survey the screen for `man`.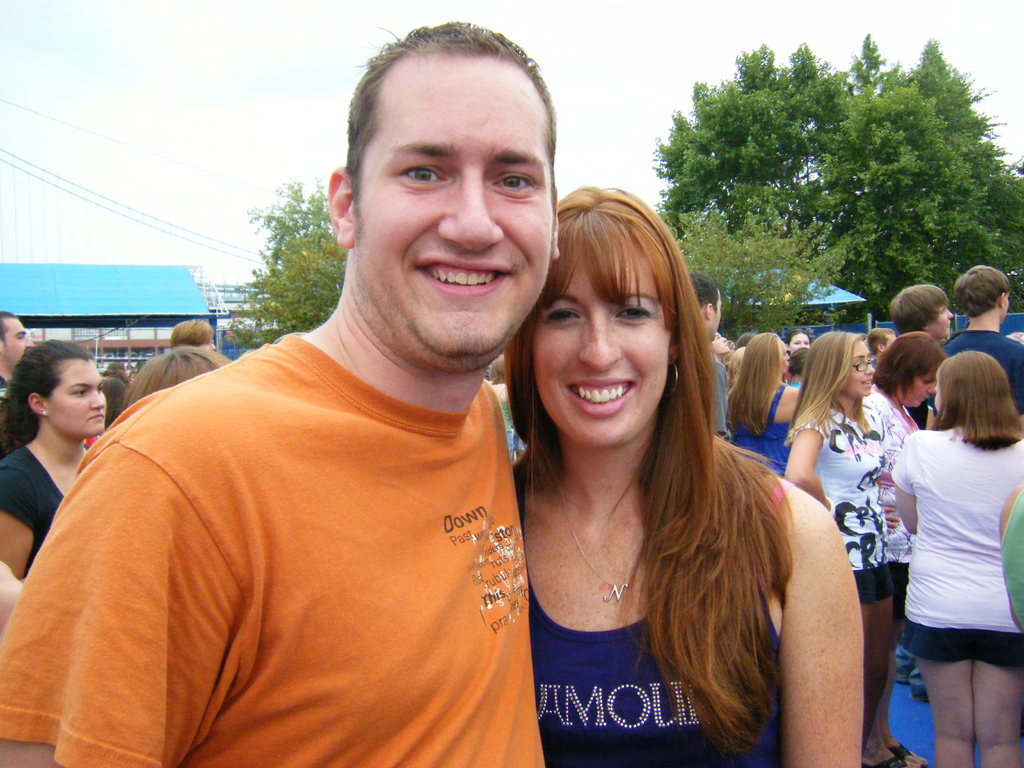
Survey found: l=933, t=273, r=1023, b=415.
